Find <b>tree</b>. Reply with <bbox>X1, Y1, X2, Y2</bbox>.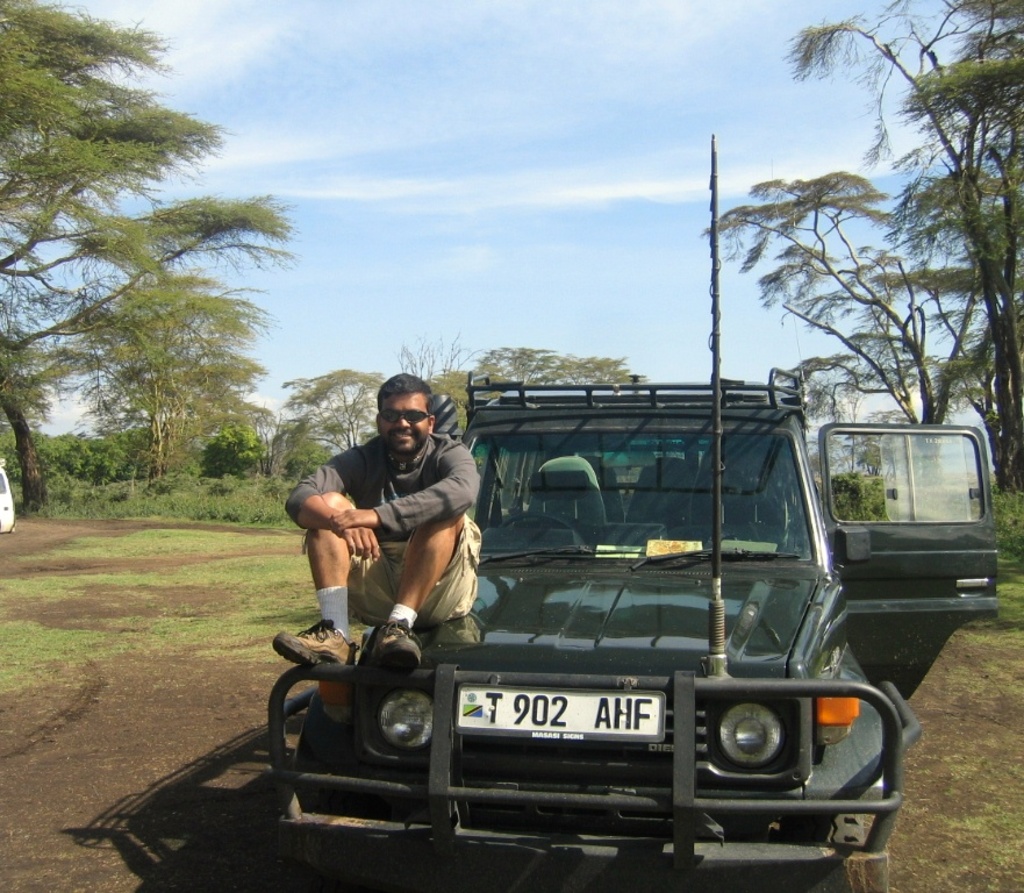
<bbox>0, 0, 307, 527</bbox>.
